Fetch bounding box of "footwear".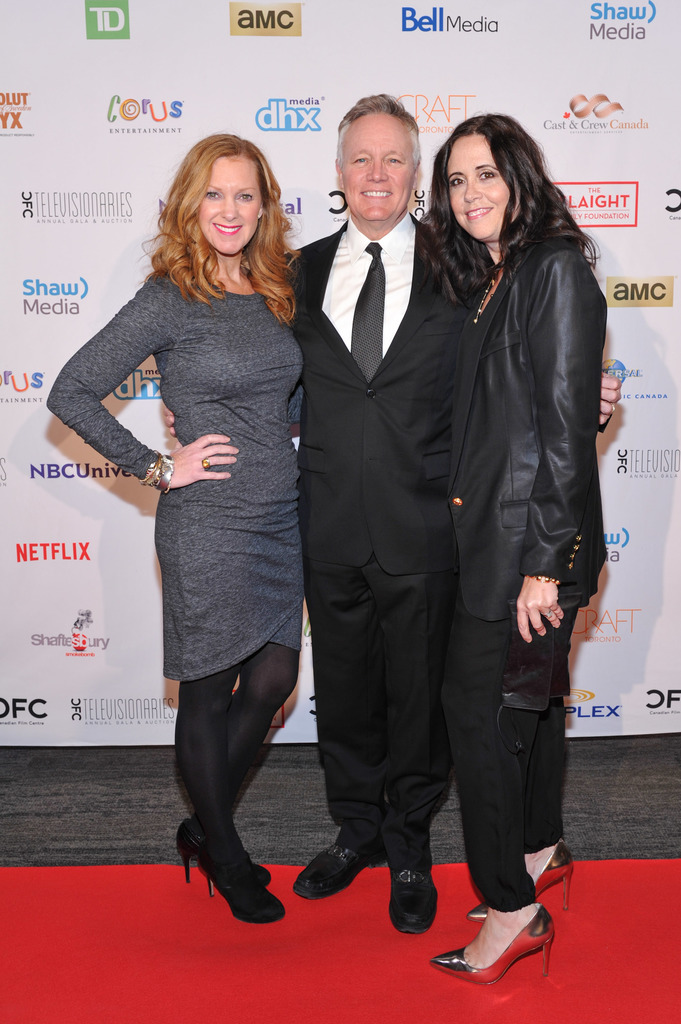
Bbox: box(458, 835, 572, 918).
